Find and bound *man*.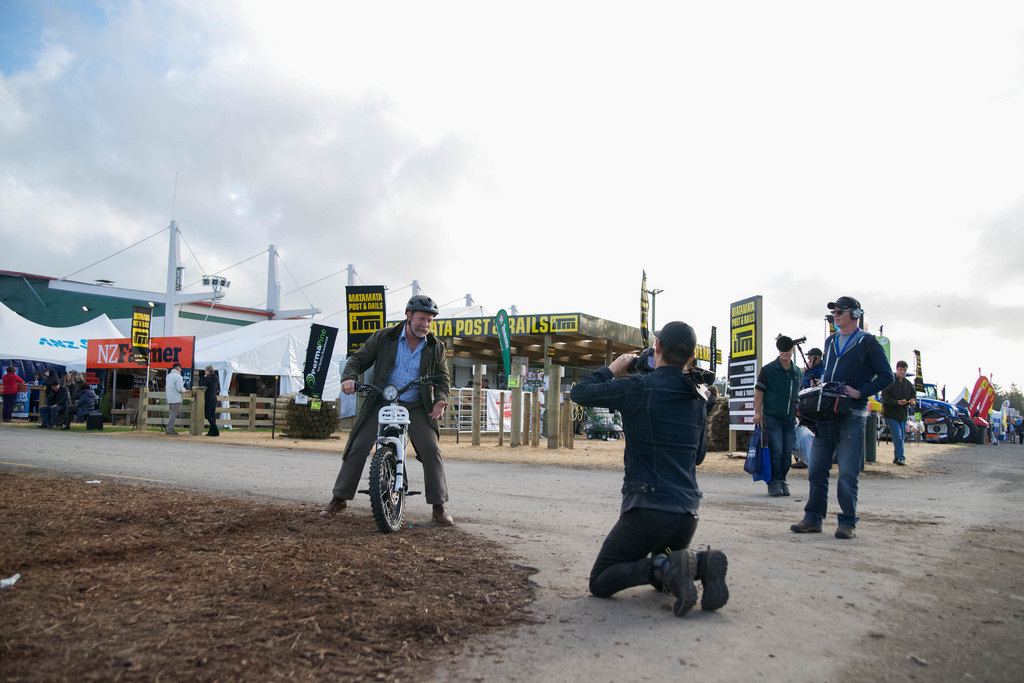
Bound: x1=785, y1=285, x2=897, y2=541.
